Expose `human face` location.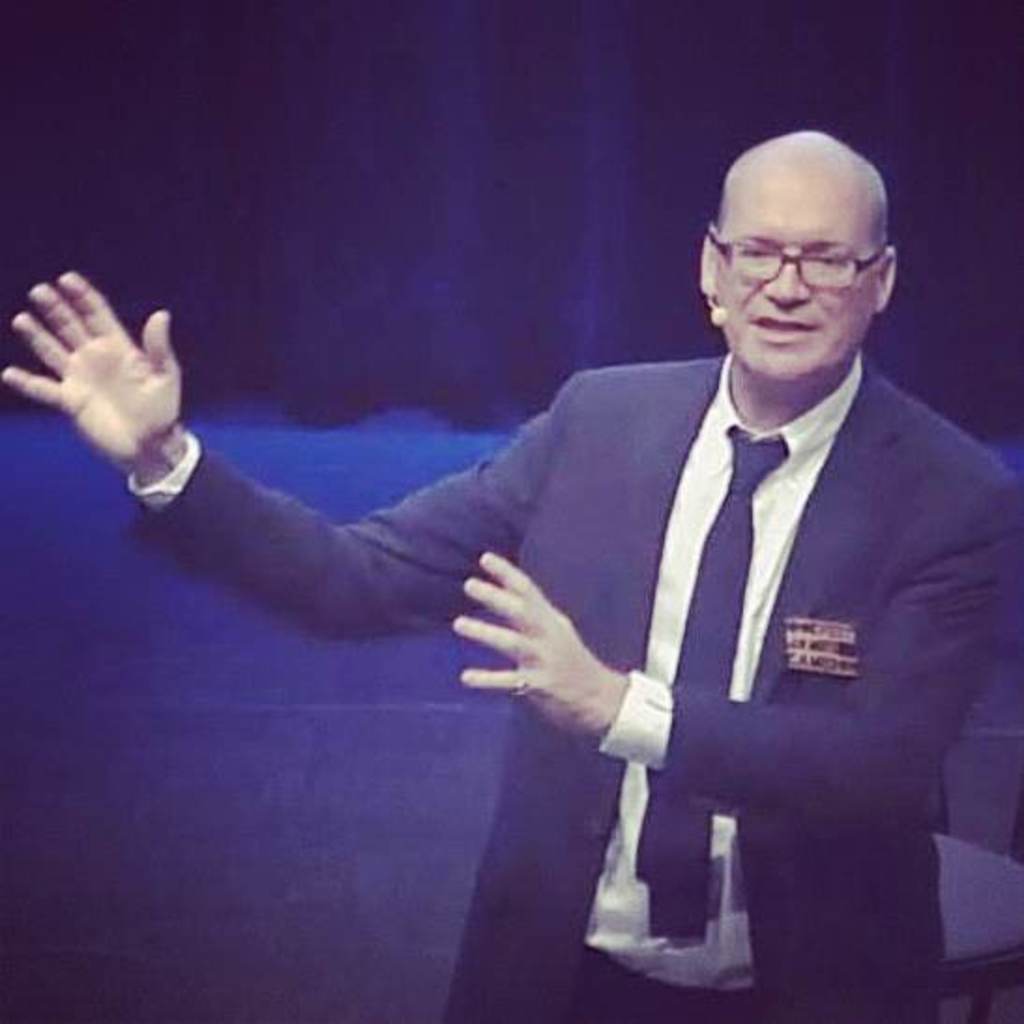
Exposed at (left=721, top=157, right=906, bottom=352).
